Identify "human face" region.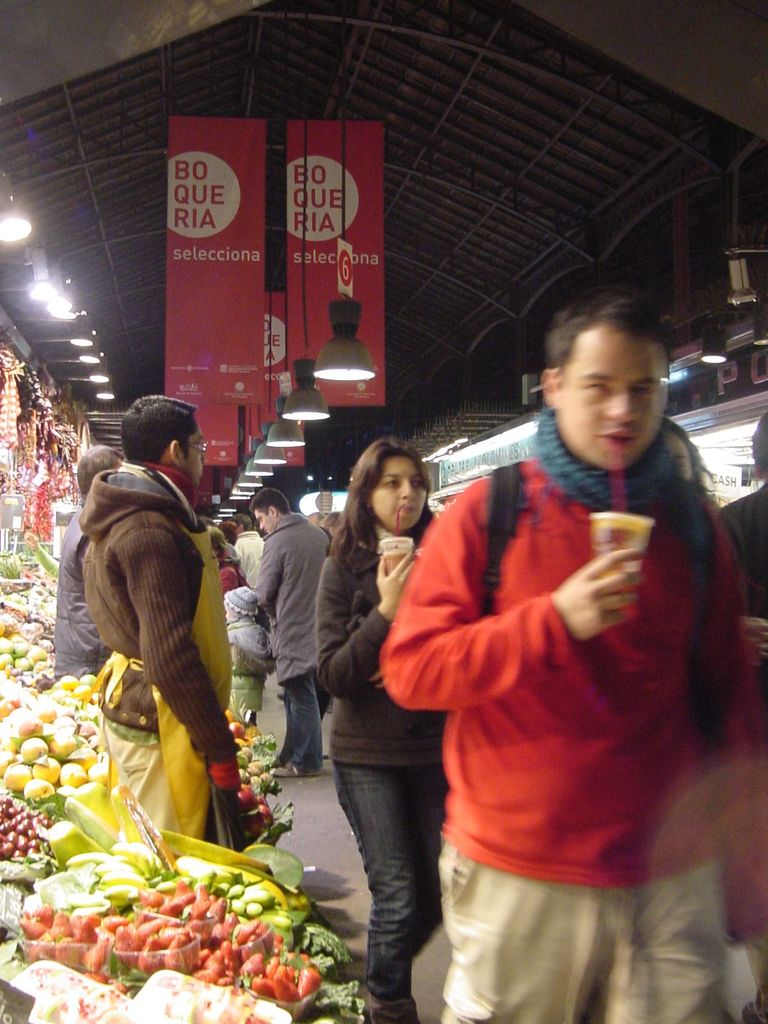
Region: (188, 426, 207, 488).
